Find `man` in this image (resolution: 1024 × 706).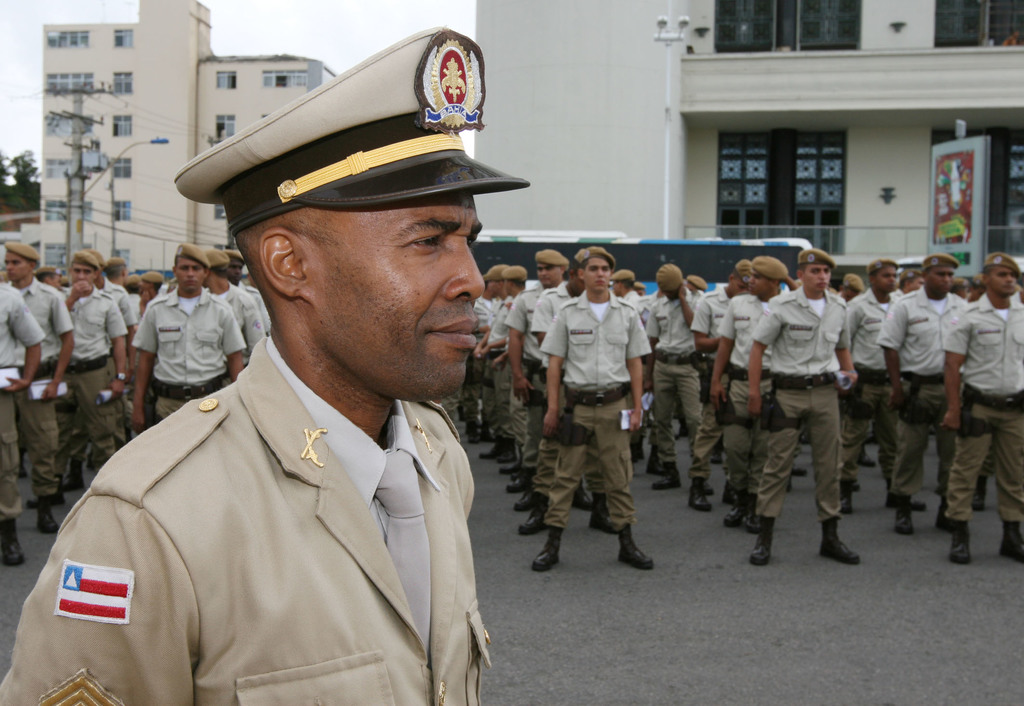
<region>25, 247, 131, 508</region>.
